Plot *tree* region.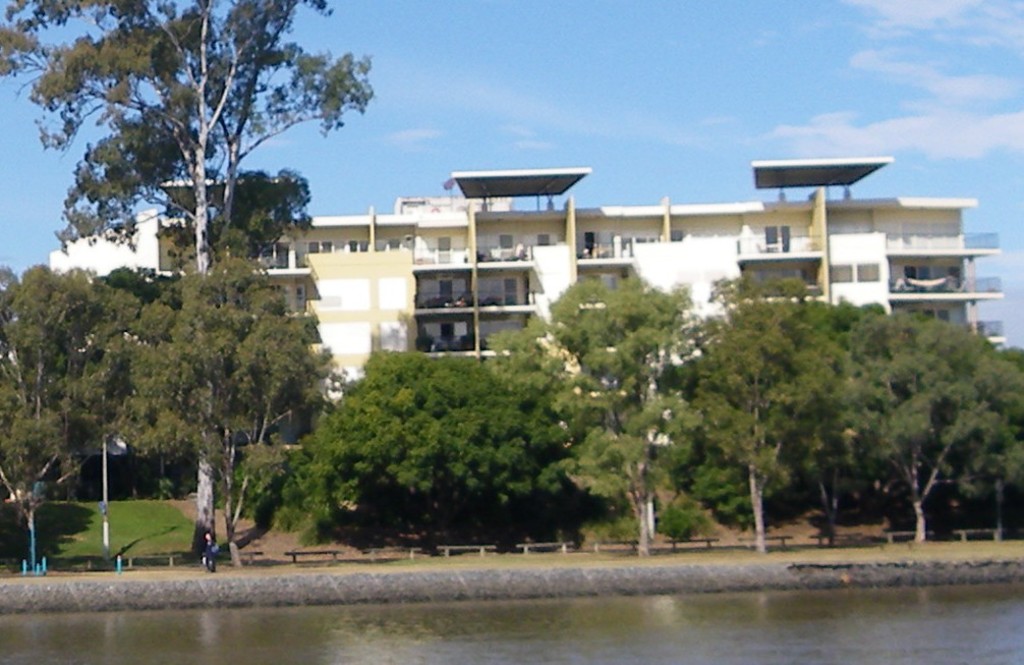
Plotted at 0, 356, 117, 561.
